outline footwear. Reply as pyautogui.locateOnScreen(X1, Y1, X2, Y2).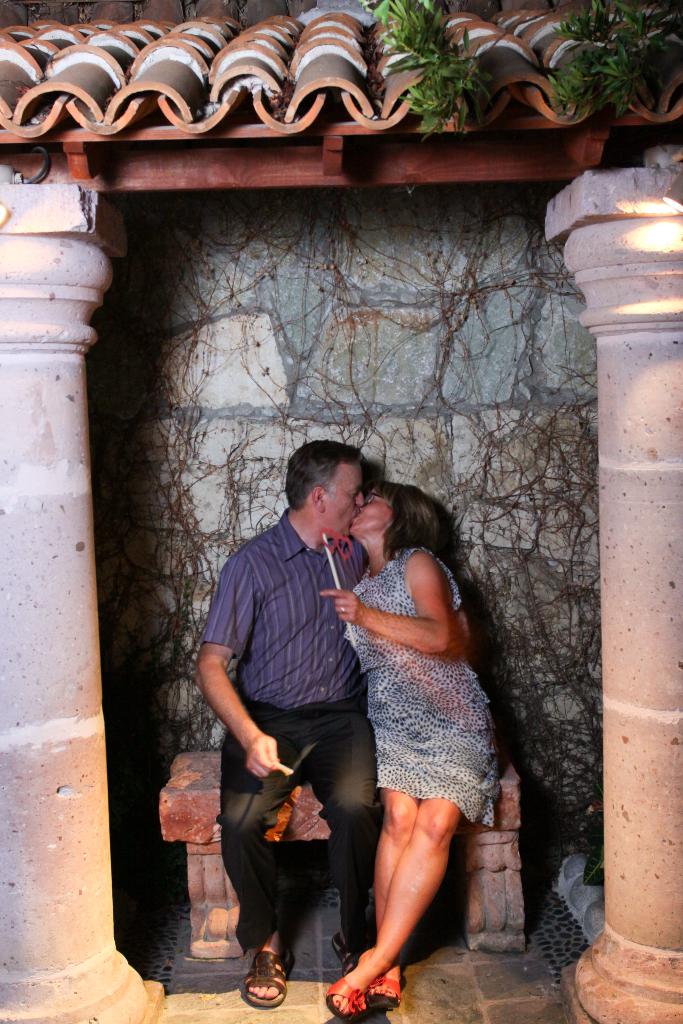
pyautogui.locateOnScreen(323, 974, 363, 1021).
